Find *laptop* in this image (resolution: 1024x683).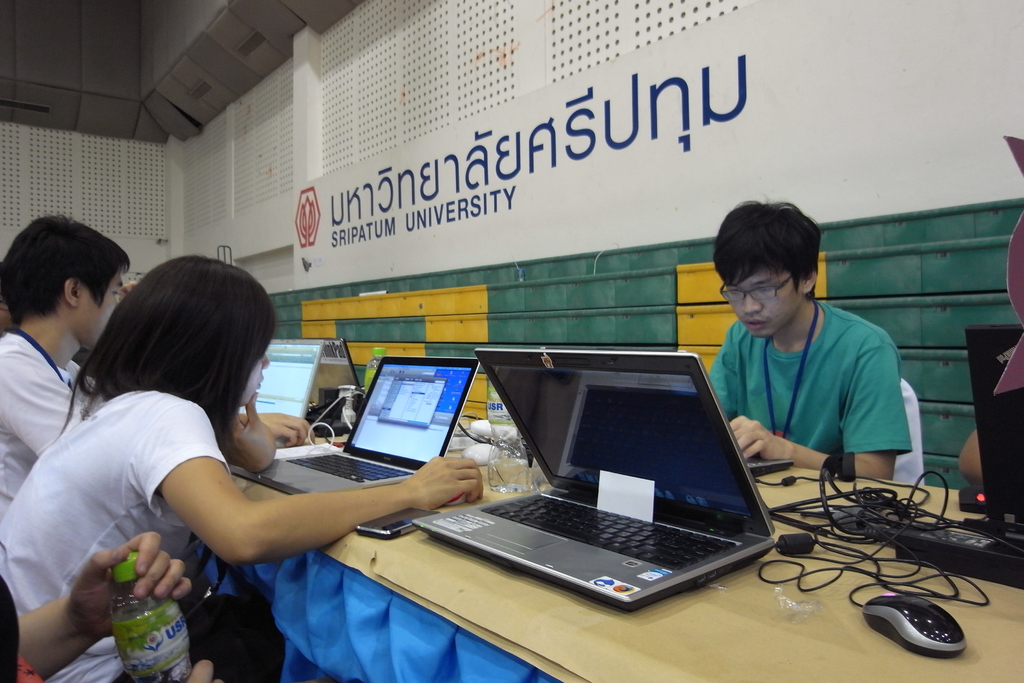
bbox(240, 339, 325, 416).
